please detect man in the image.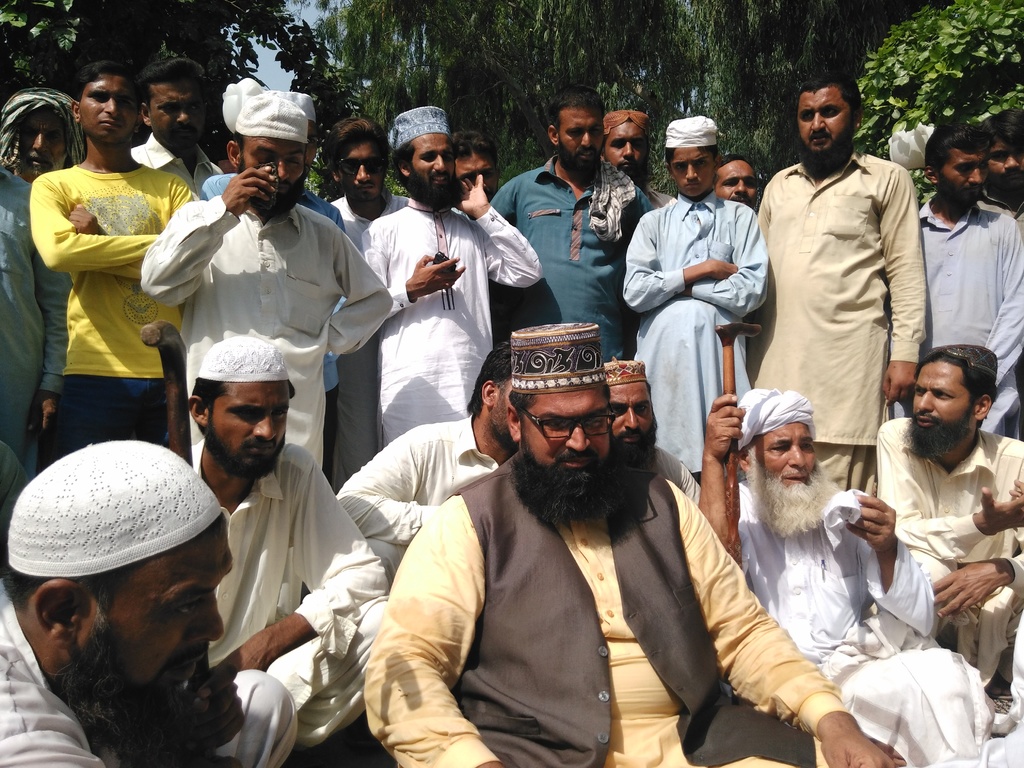
pyautogui.locateOnScreen(0, 84, 76, 186).
